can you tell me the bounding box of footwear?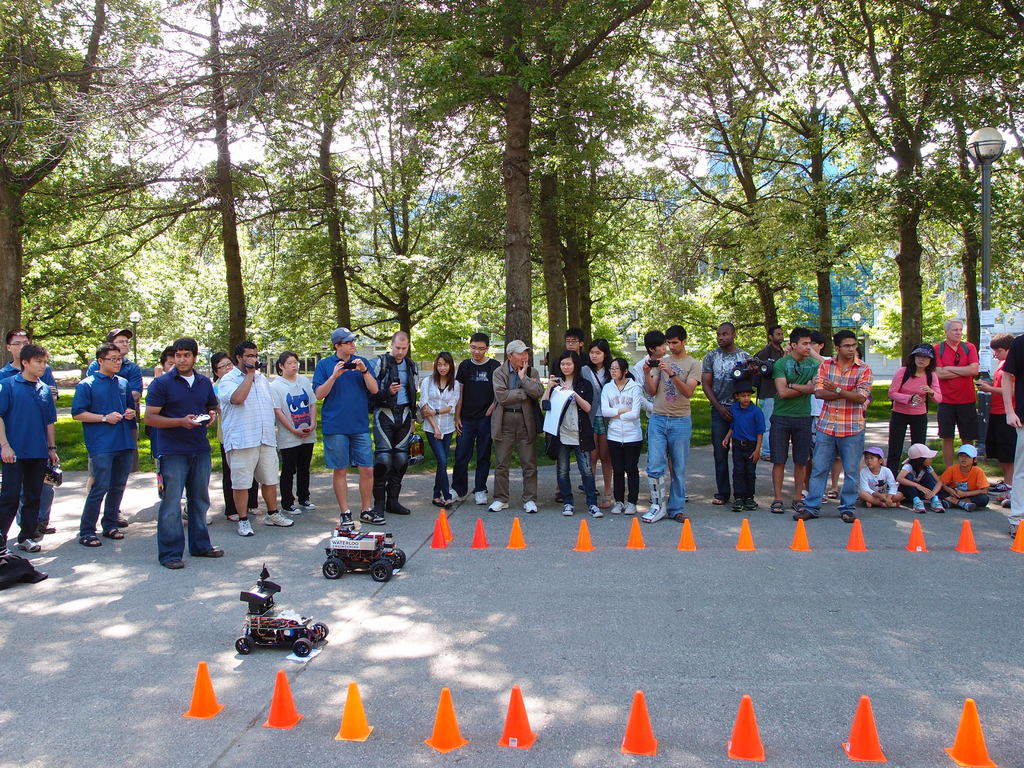
bbox=[433, 495, 442, 509].
